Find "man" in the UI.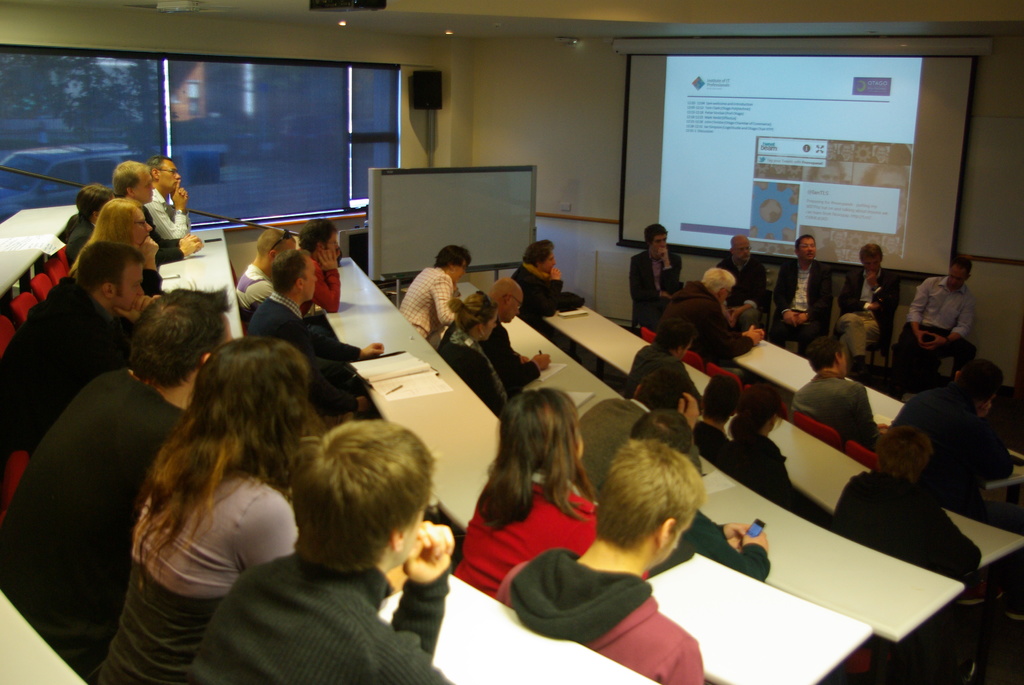
UI element at [x1=245, y1=251, x2=380, y2=406].
